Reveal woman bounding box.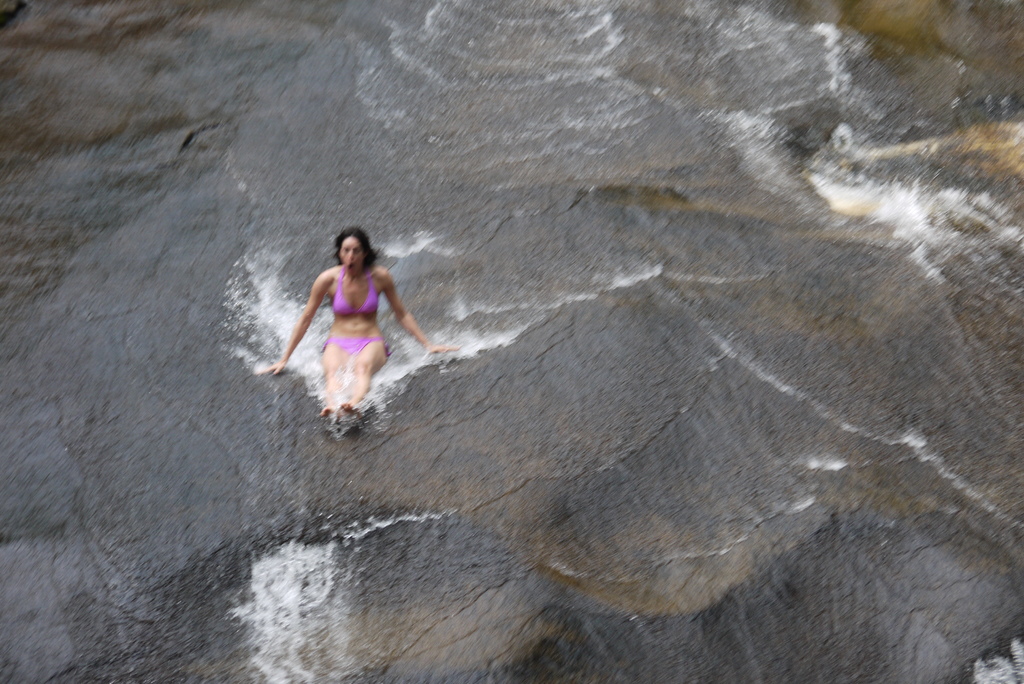
Revealed: Rect(252, 218, 458, 417).
